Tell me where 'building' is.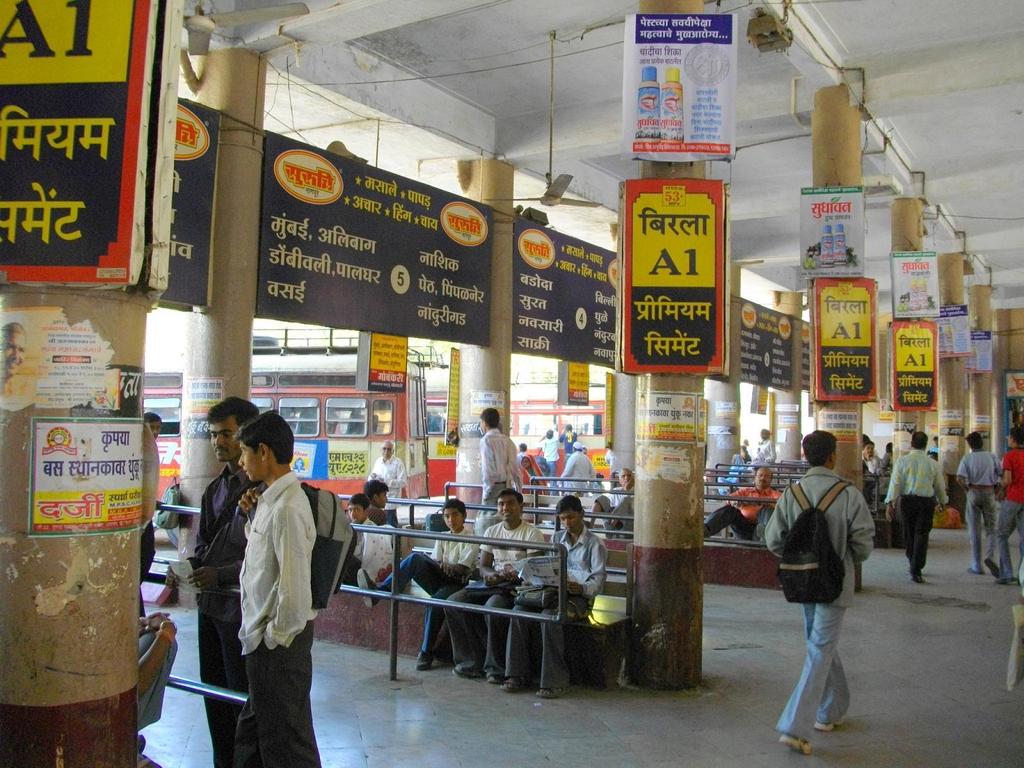
'building' is at (0,0,1022,767).
